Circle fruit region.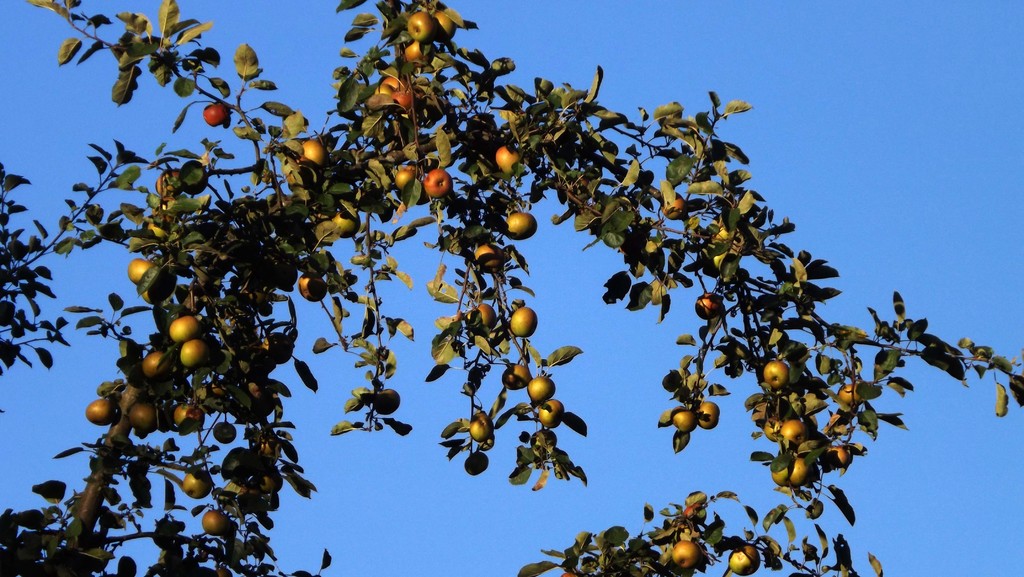
Region: {"x1": 184, "y1": 464, "x2": 214, "y2": 500}.
